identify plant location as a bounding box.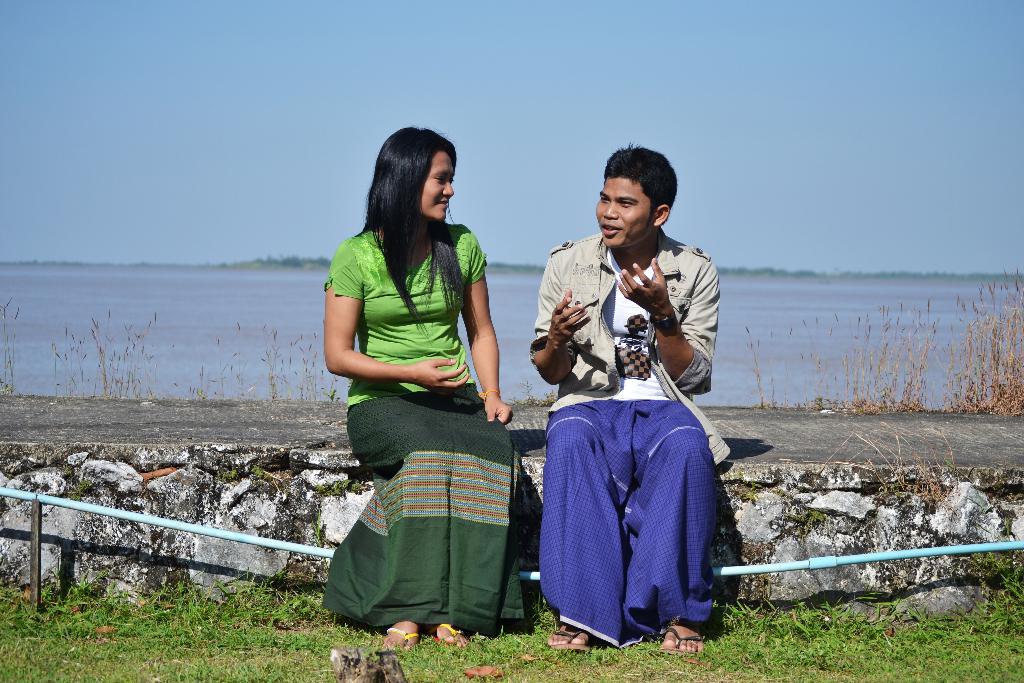
select_region(248, 463, 266, 479).
